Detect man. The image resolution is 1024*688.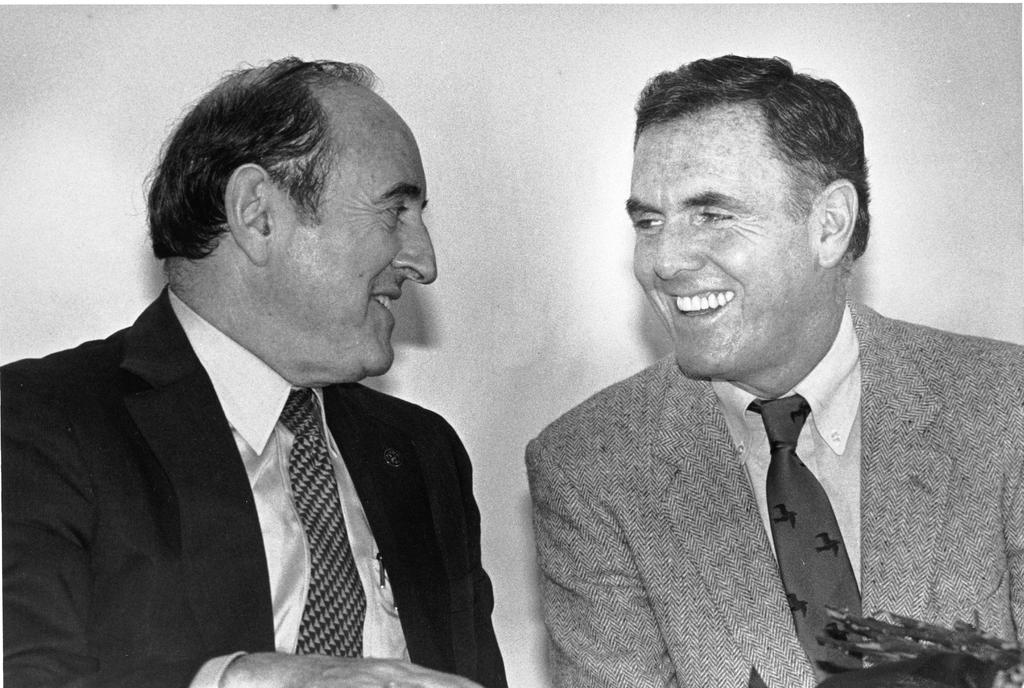
select_region(515, 51, 1023, 687).
